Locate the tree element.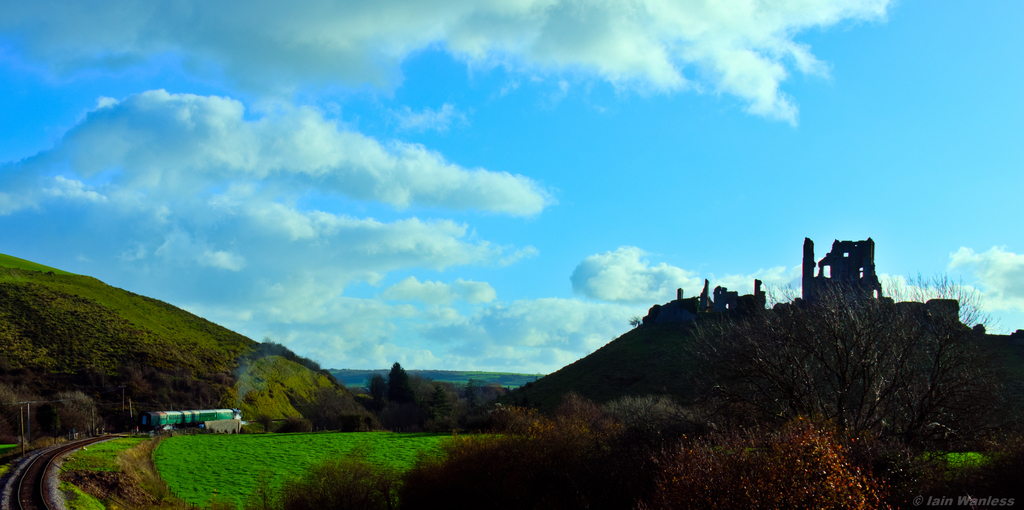
Element bbox: (47, 392, 88, 440).
